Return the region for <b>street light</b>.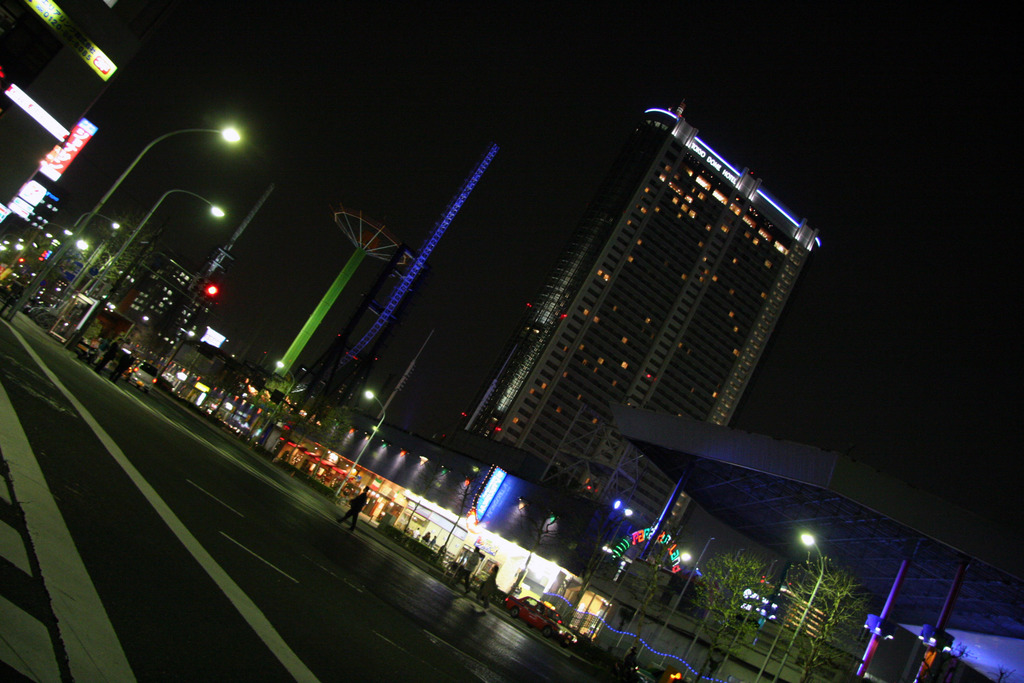
left=244, top=356, right=300, bottom=444.
